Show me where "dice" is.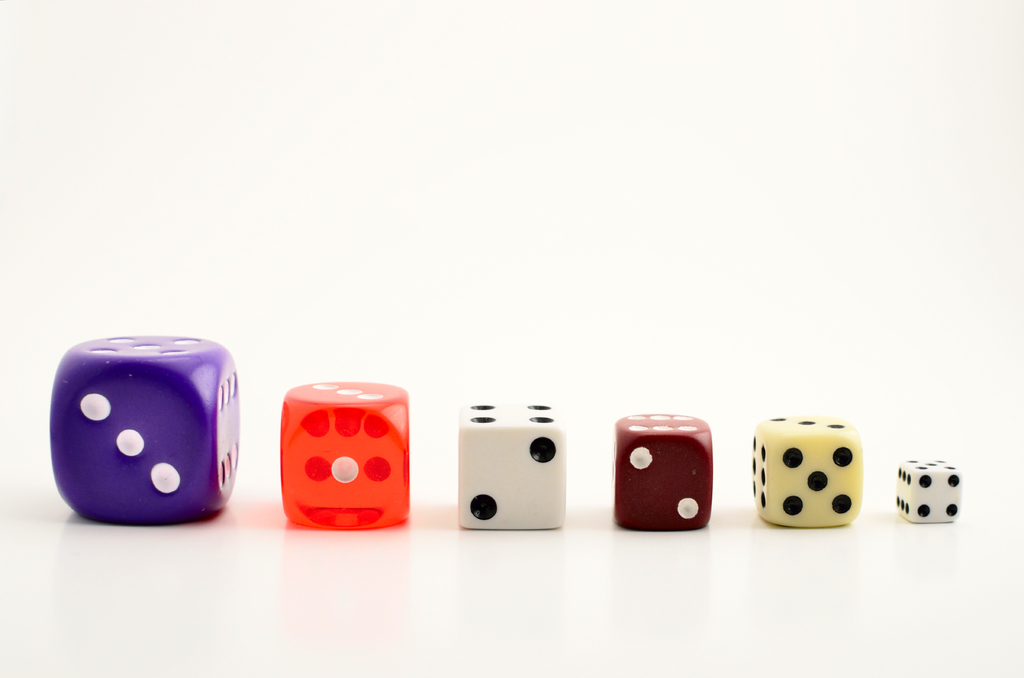
"dice" is at box=[53, 331, 237, 524].
